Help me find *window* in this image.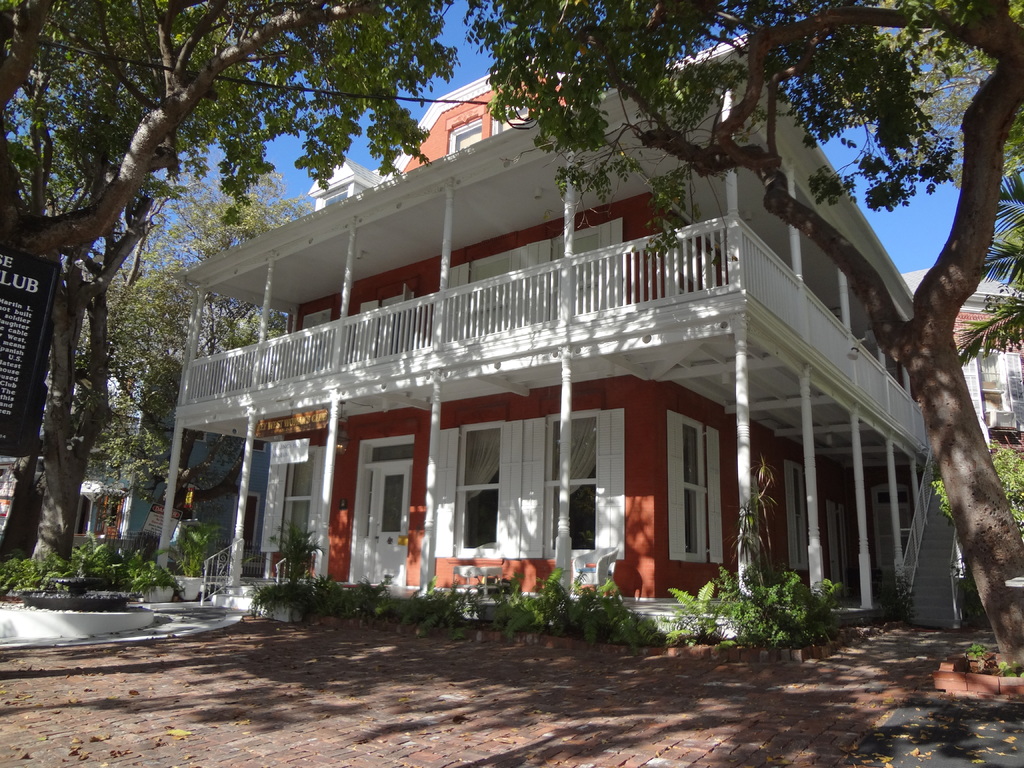
Found it: x1=538 y1=411 x2=618 y2=550.
